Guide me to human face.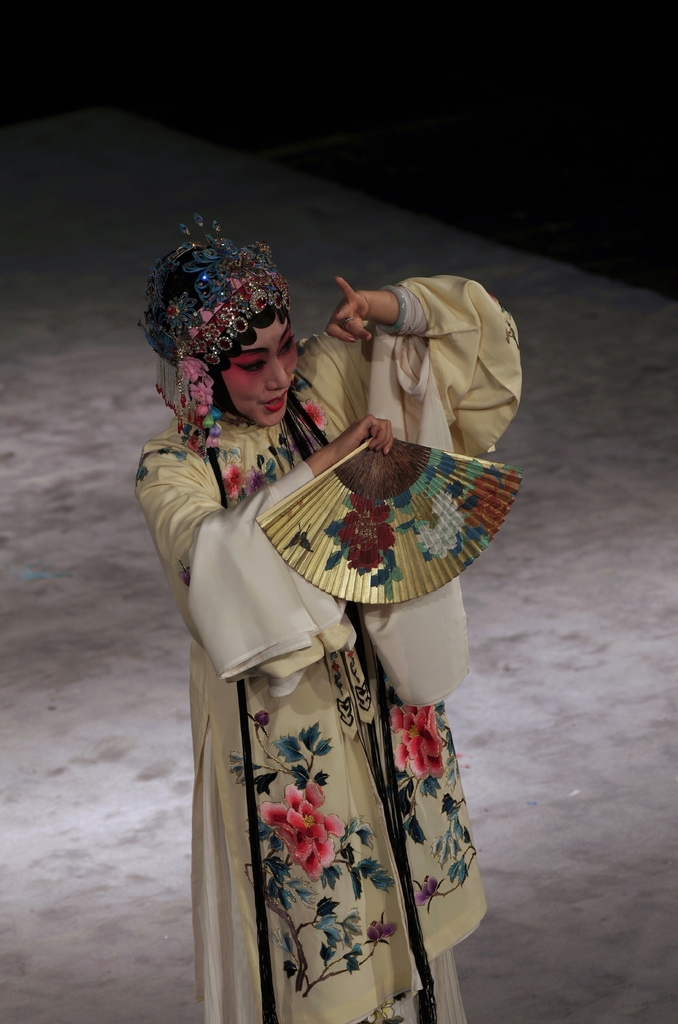
Guidance: BBox(223, 314, 298, 426).
